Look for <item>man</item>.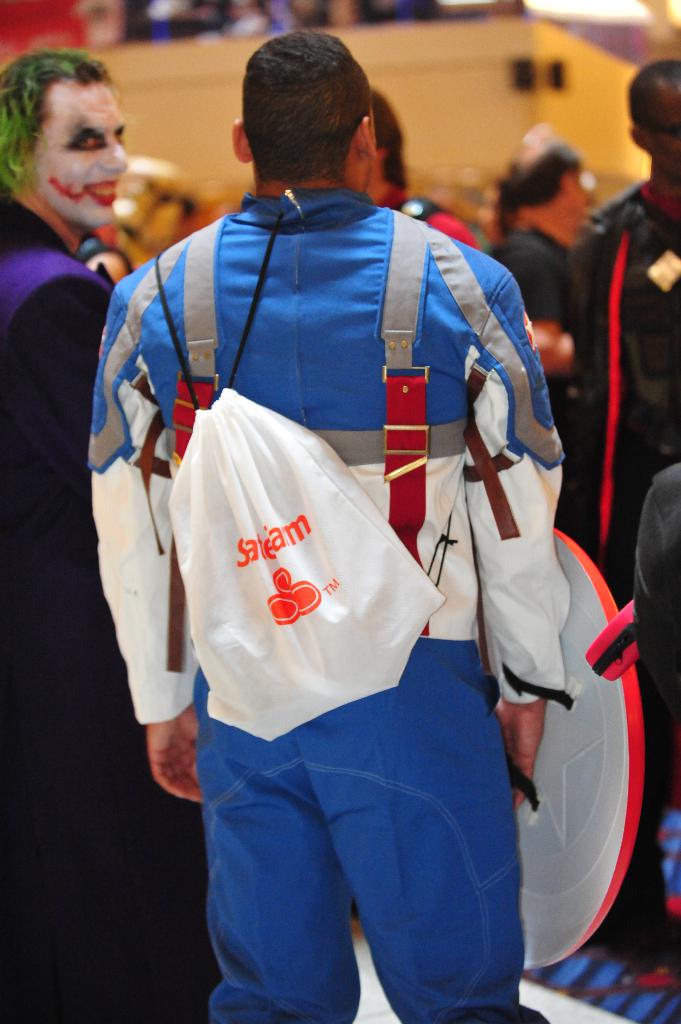
Found: detection(493, 121, 592, 532).
